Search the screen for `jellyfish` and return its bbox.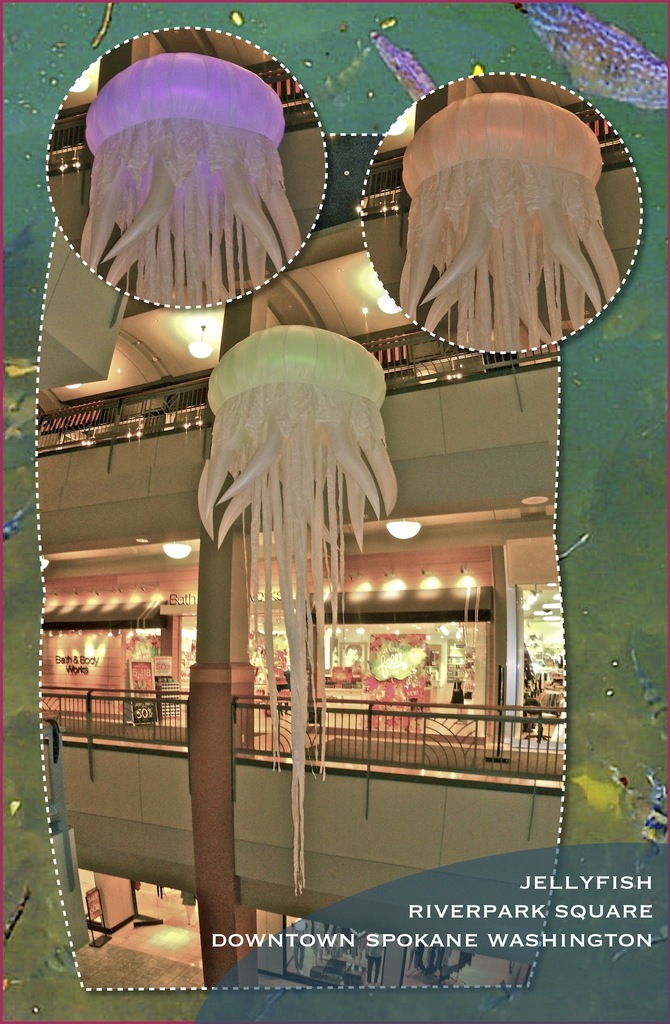
Found: 75,48,303,304.
